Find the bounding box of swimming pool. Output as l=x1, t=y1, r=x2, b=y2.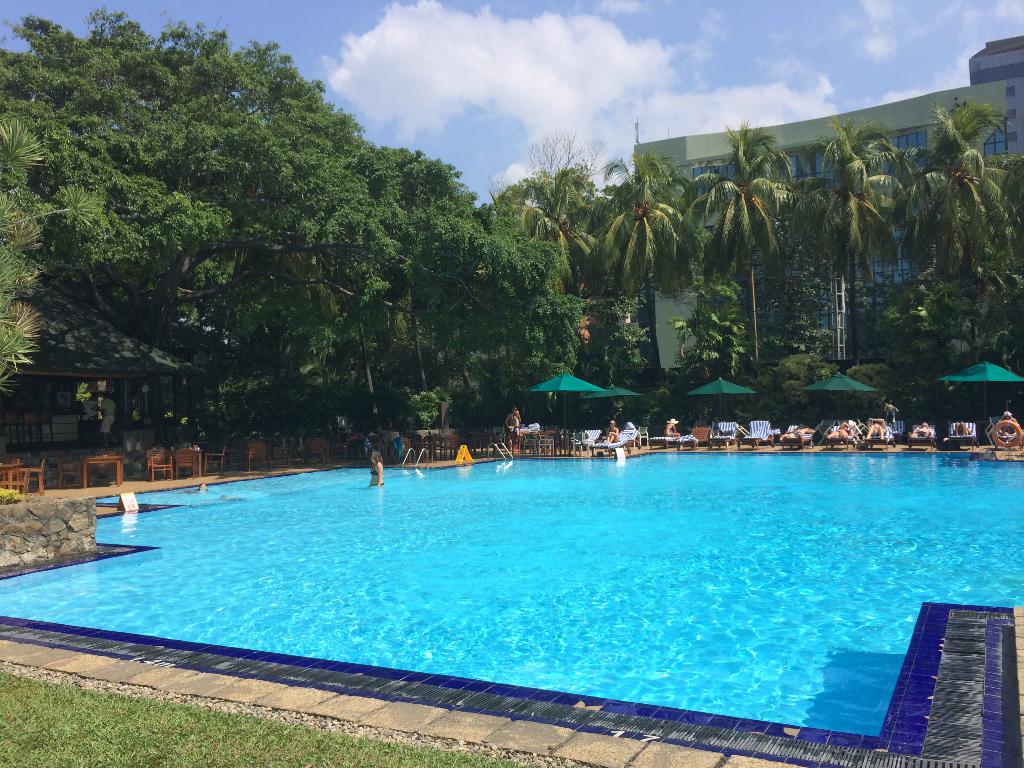
l=0, t=449, r=1023, b=739.
